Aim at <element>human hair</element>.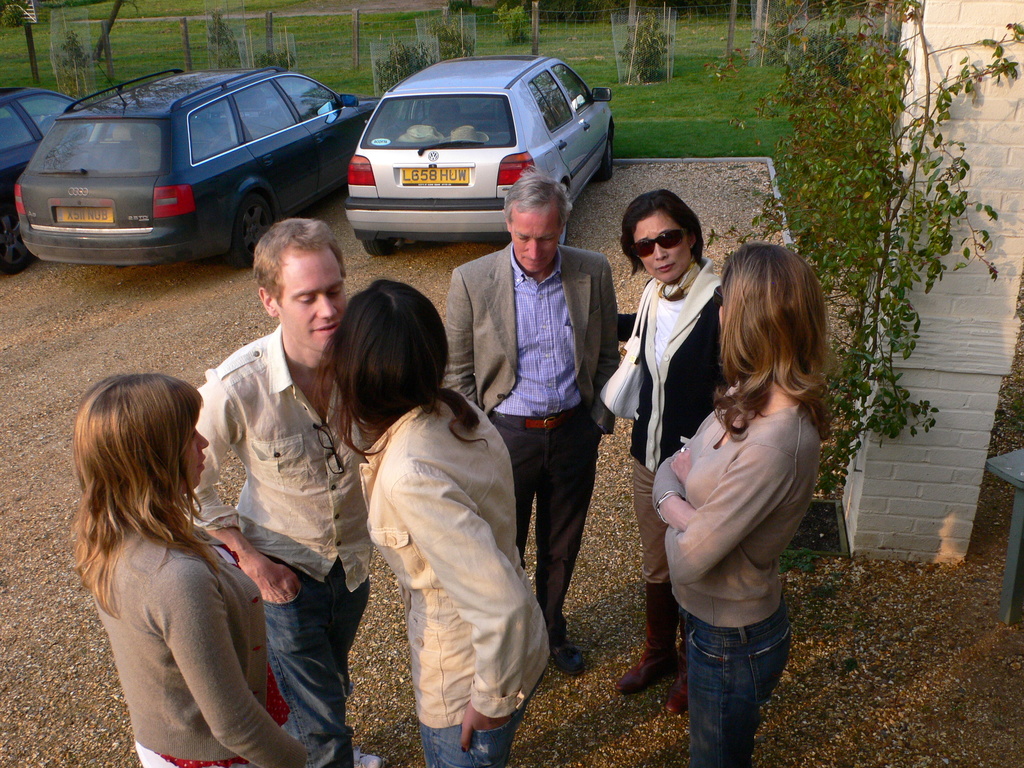
Aimed at [left=247, top=214, right=348, bottom=315].
